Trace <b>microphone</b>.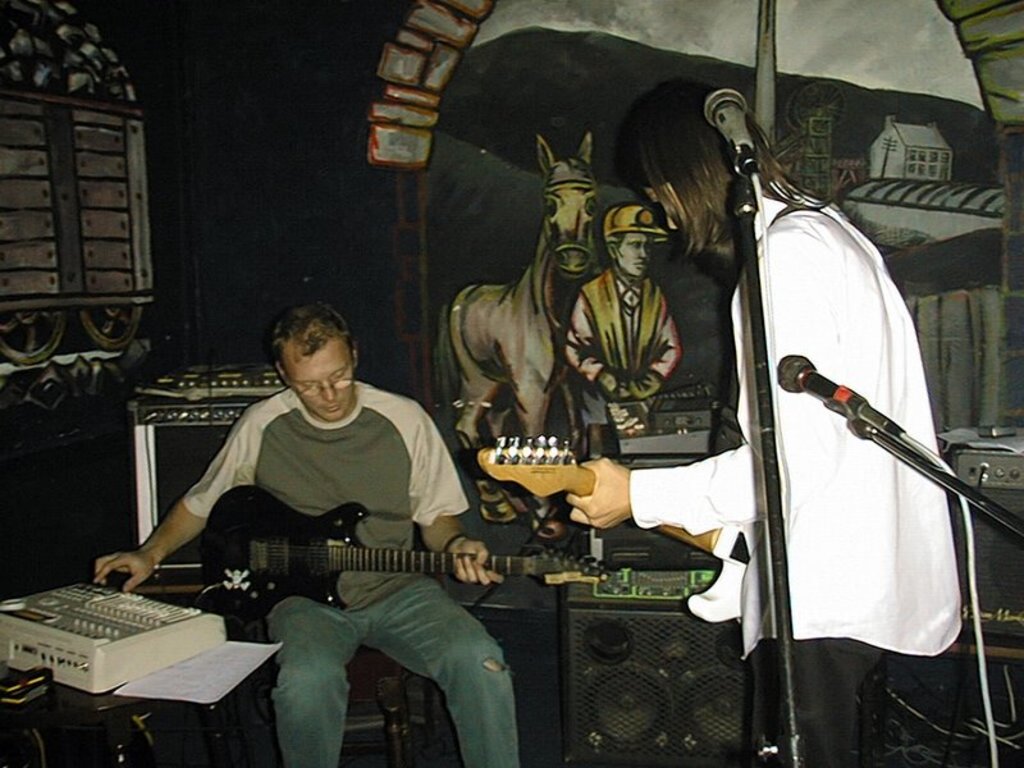
Traced to bbox=[765, 351, 900, 440].
